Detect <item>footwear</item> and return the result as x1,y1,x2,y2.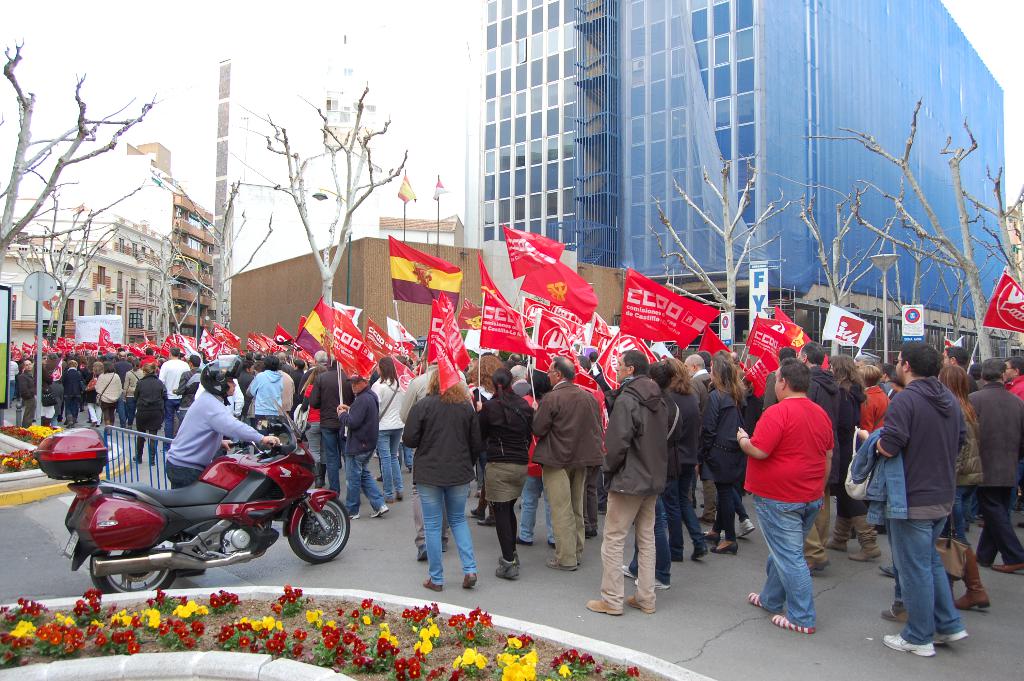
882,630,936,657.
